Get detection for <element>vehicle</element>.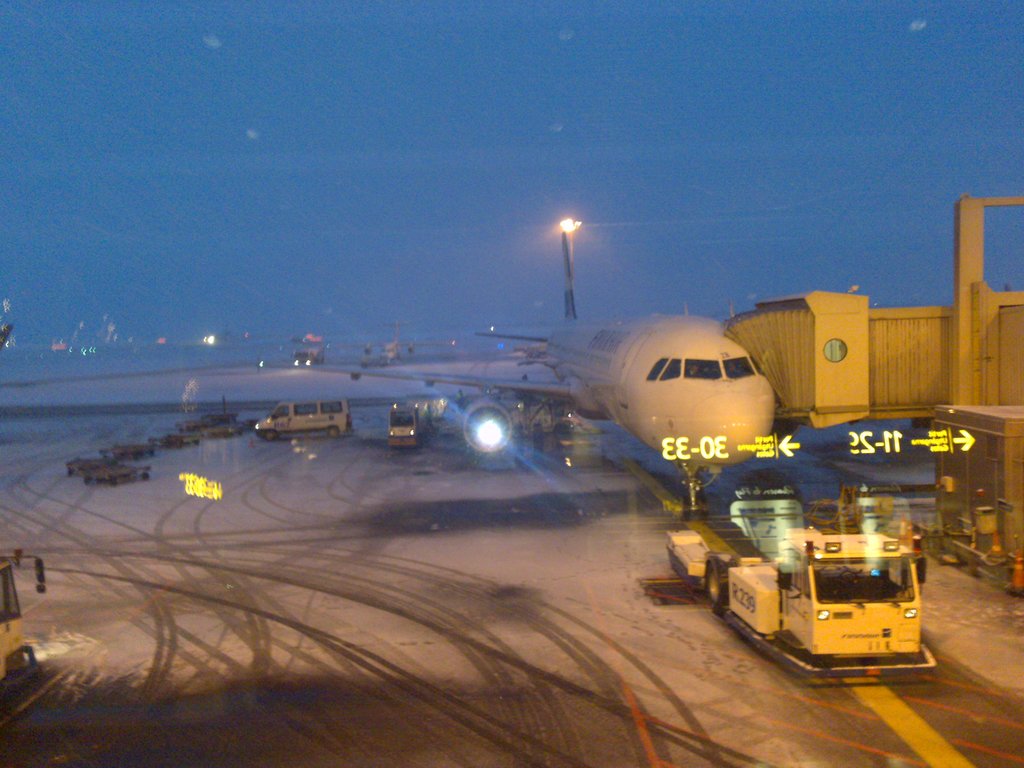
Detection: 385,400,439,447.
